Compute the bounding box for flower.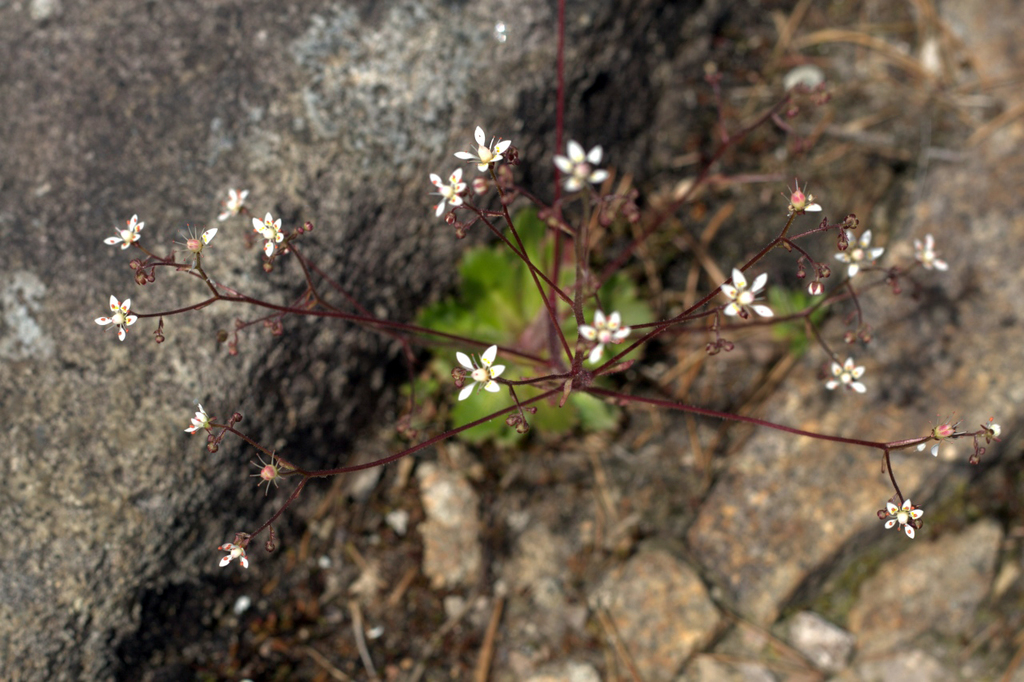
{"left": 554, "top": 142, "right": 615, "bottom": 195}.
